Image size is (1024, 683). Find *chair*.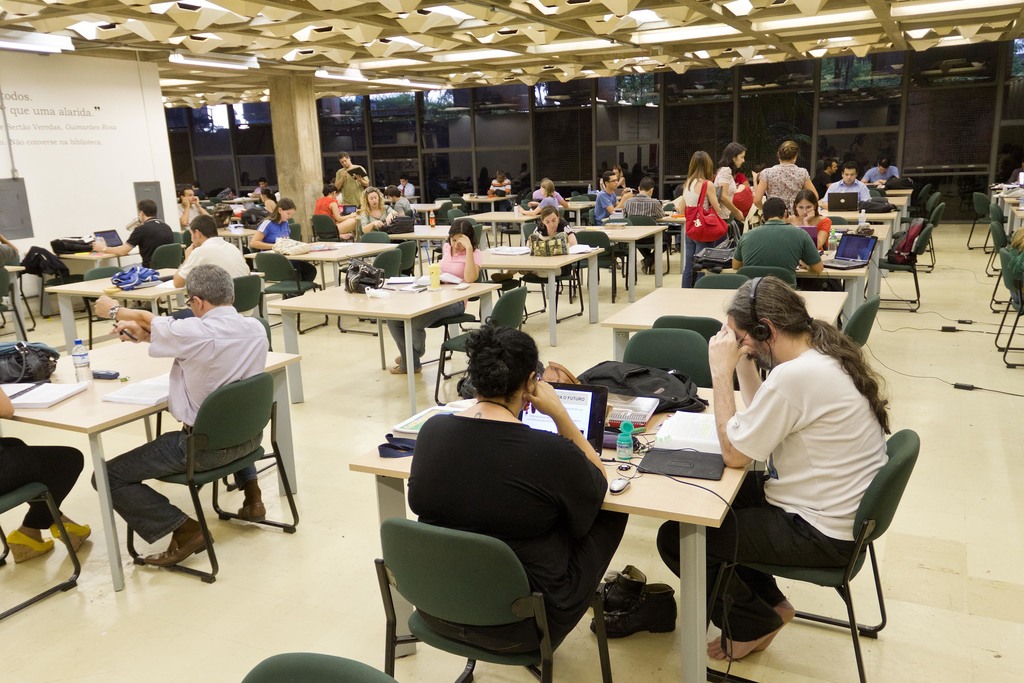
519 223 564 293.
